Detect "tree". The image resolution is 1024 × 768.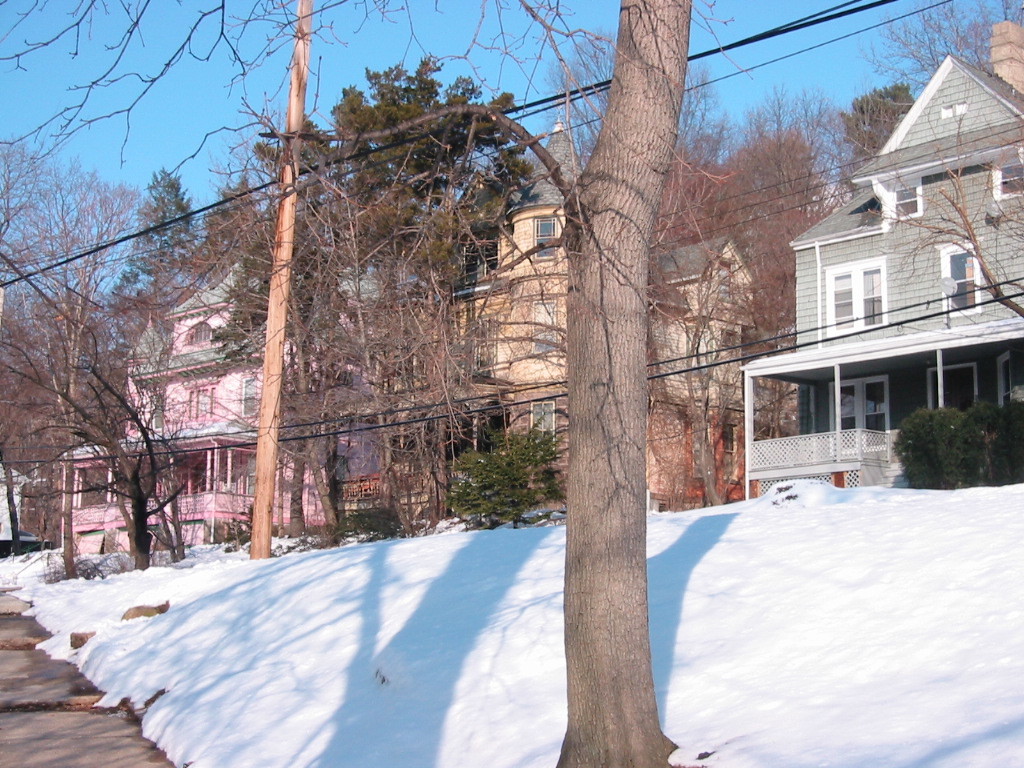
box=[817, 68, 910, 215].
